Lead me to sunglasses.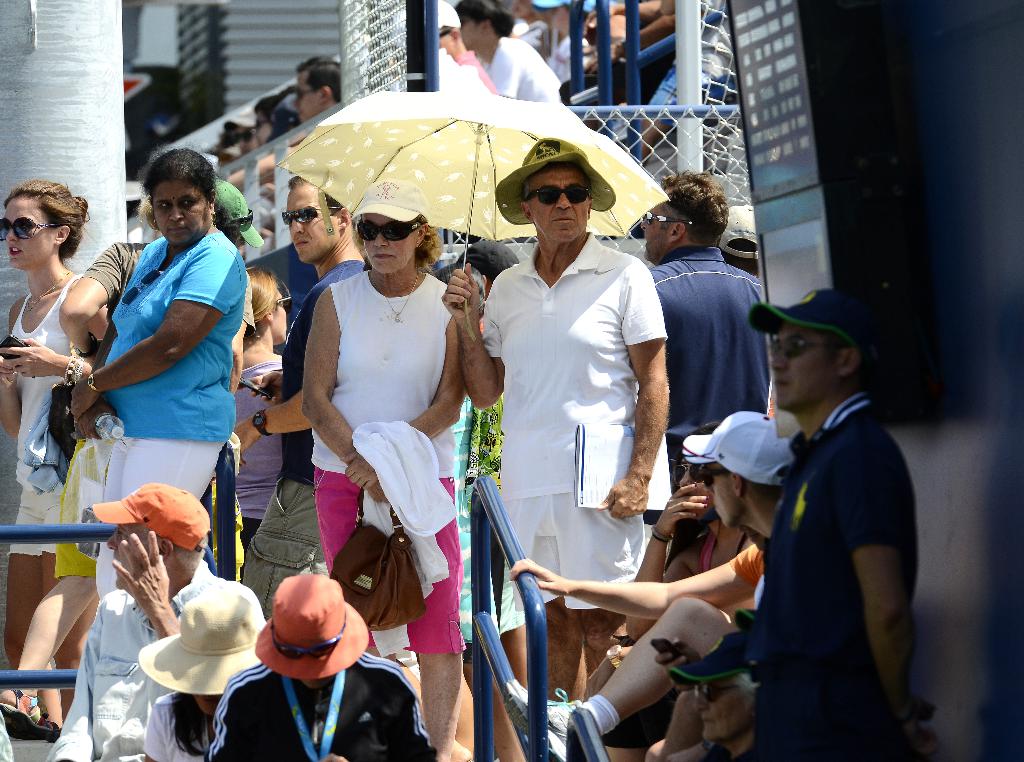
Lead to detection(645, 213, 694, 225).
